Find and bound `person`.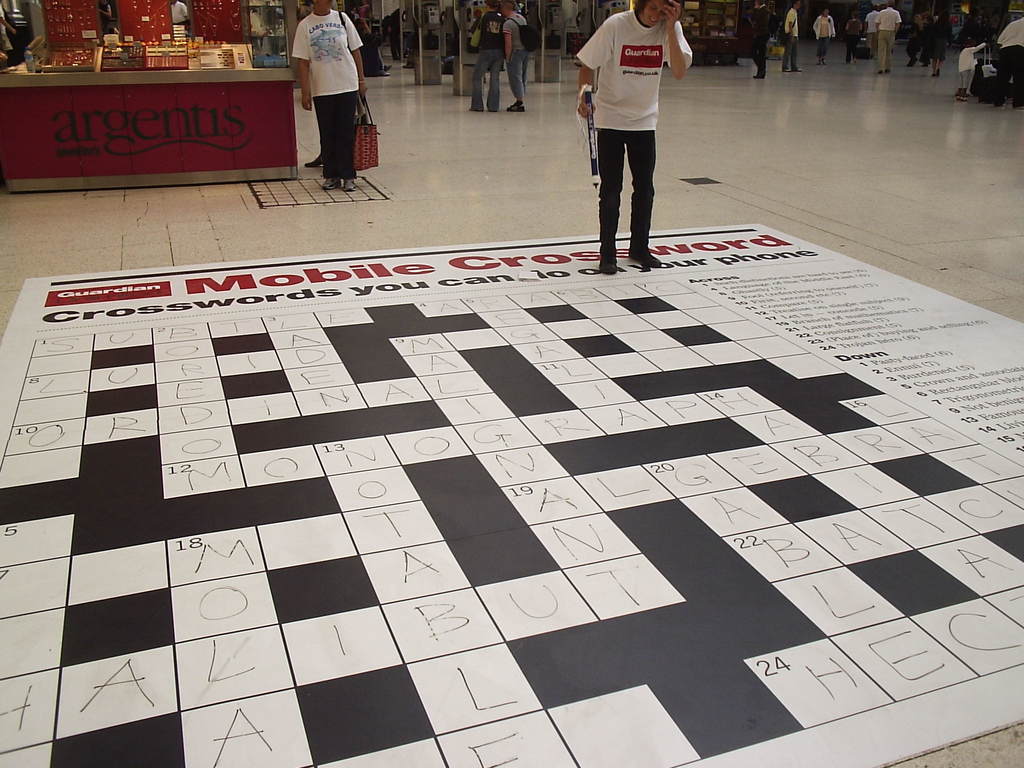
Bound: locate(582, 0, 681, 255).
